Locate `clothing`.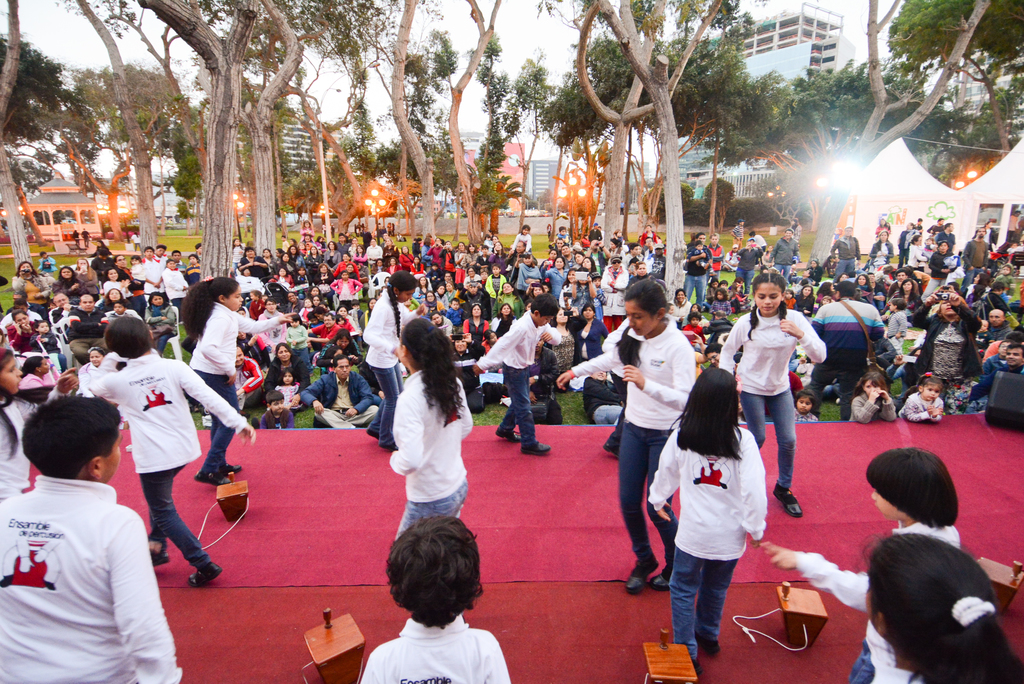
Bounding box: left=34, top=329, right=59, bottom=355.
